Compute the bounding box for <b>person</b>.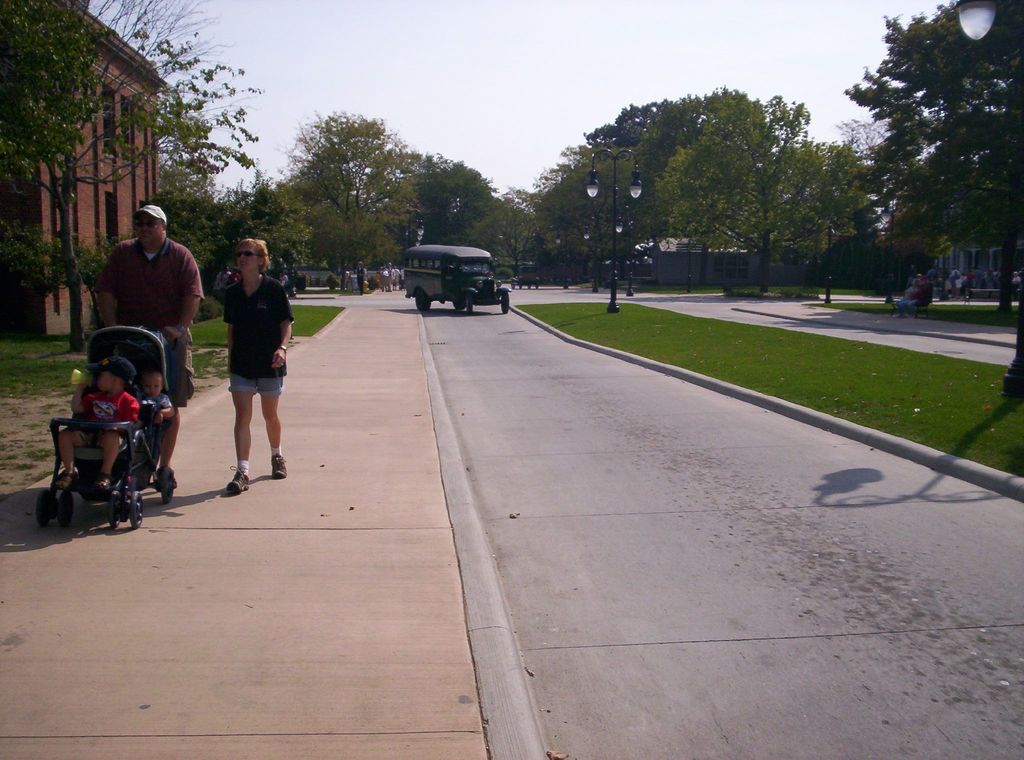
[x1=200, y1=230, x2=285, y2=501].
